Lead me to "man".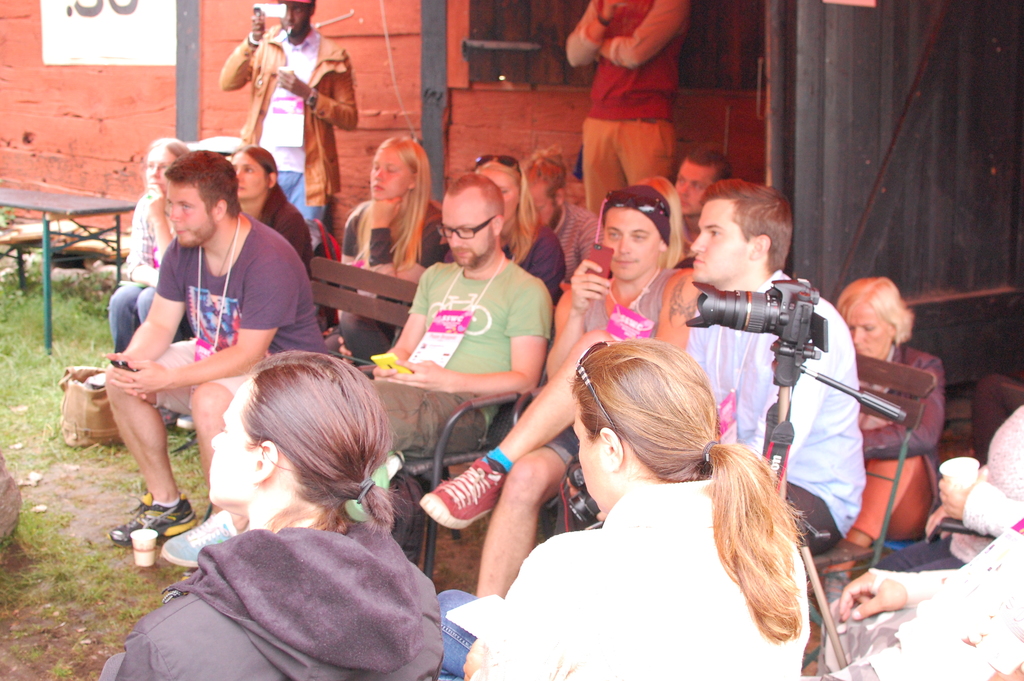
Lead to locate(83, 153, 312, 534).
